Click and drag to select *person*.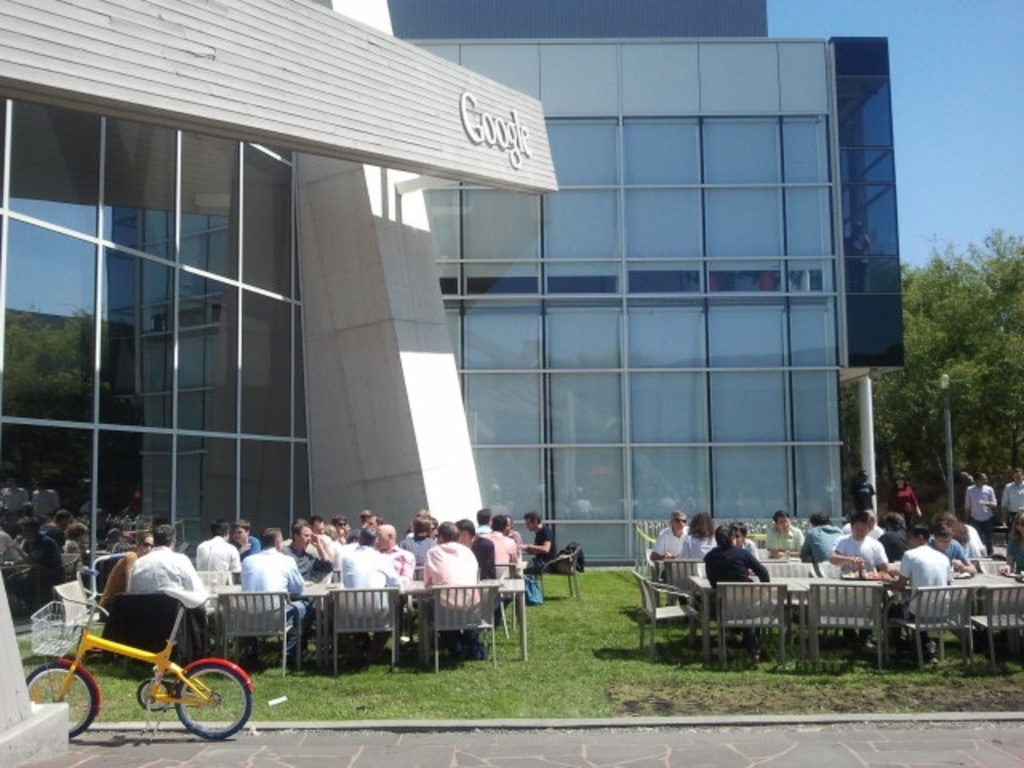
Selection: 794, 510, 840, 565.
